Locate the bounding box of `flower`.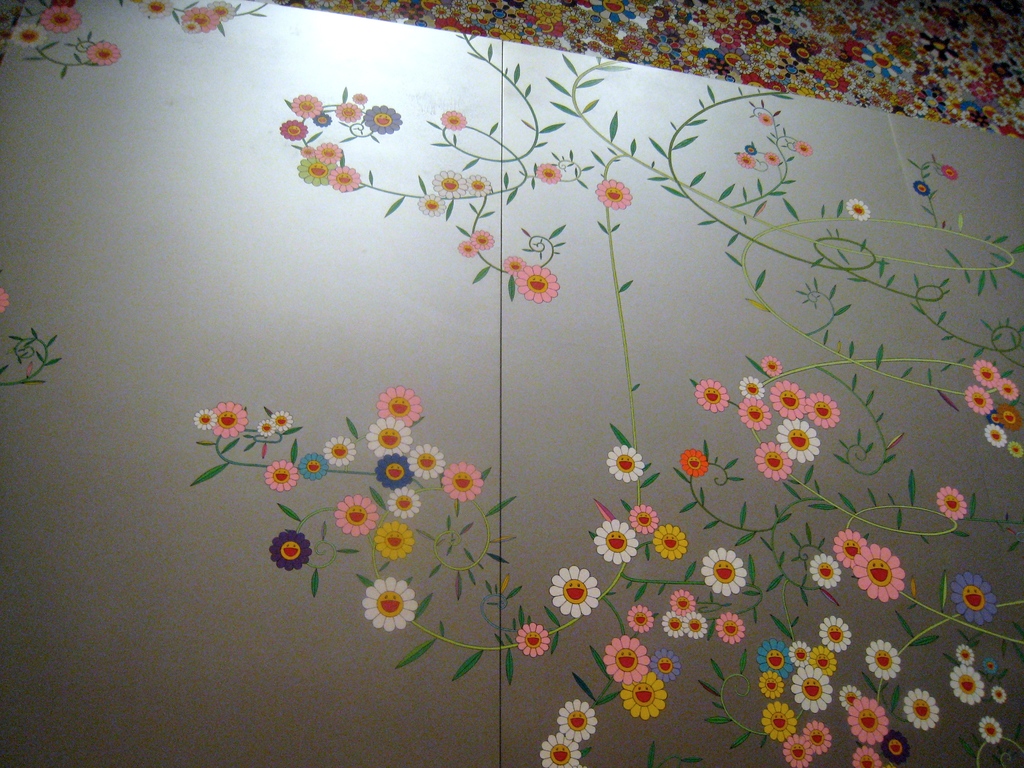
Bounding box: 376, 390, 417, 426.
